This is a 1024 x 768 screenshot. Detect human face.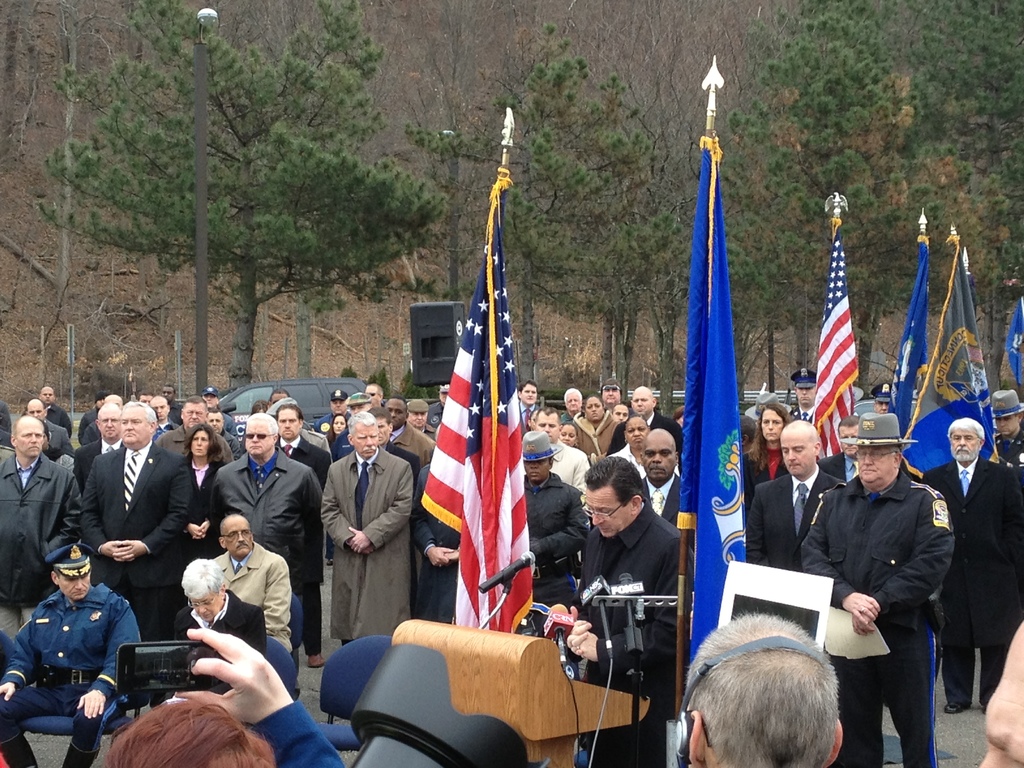
Rect(41, 387, 52, 404).
